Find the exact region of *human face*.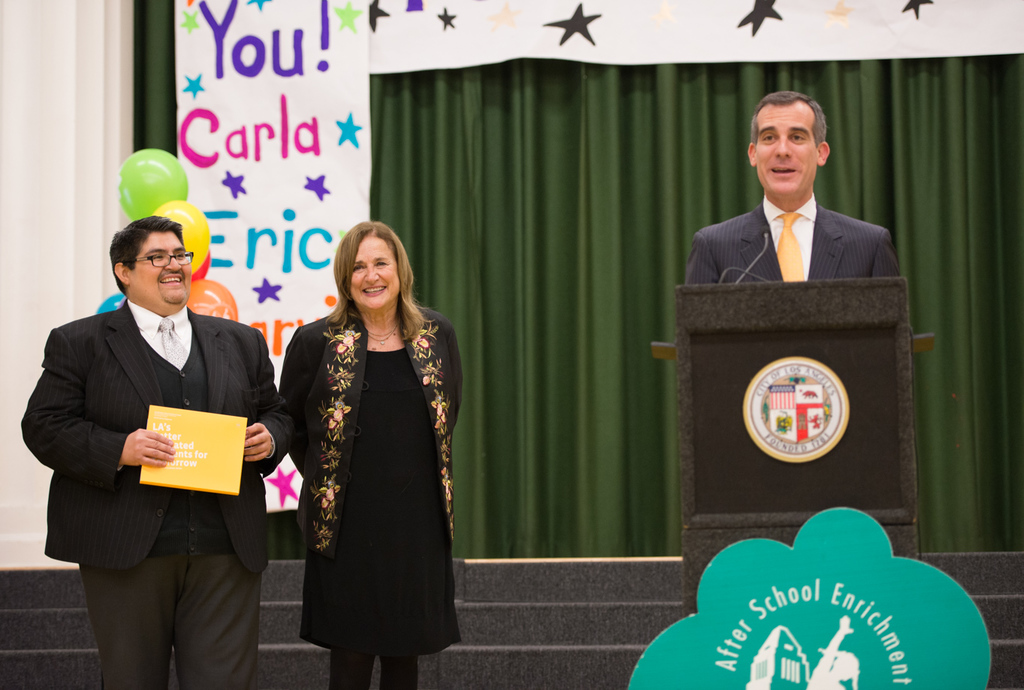
Exact region: (x1=754, y1=106, x2=818, y2=197).
